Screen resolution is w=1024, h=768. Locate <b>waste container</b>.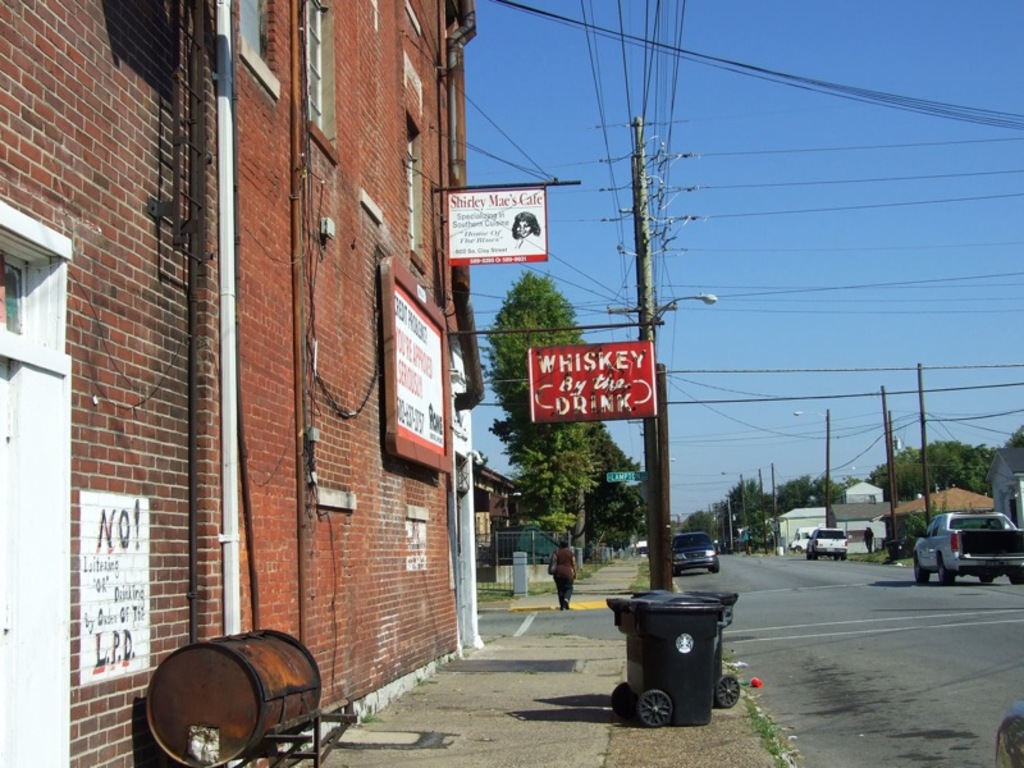
[x1=613, y1=590, x2=740, y2=739].
